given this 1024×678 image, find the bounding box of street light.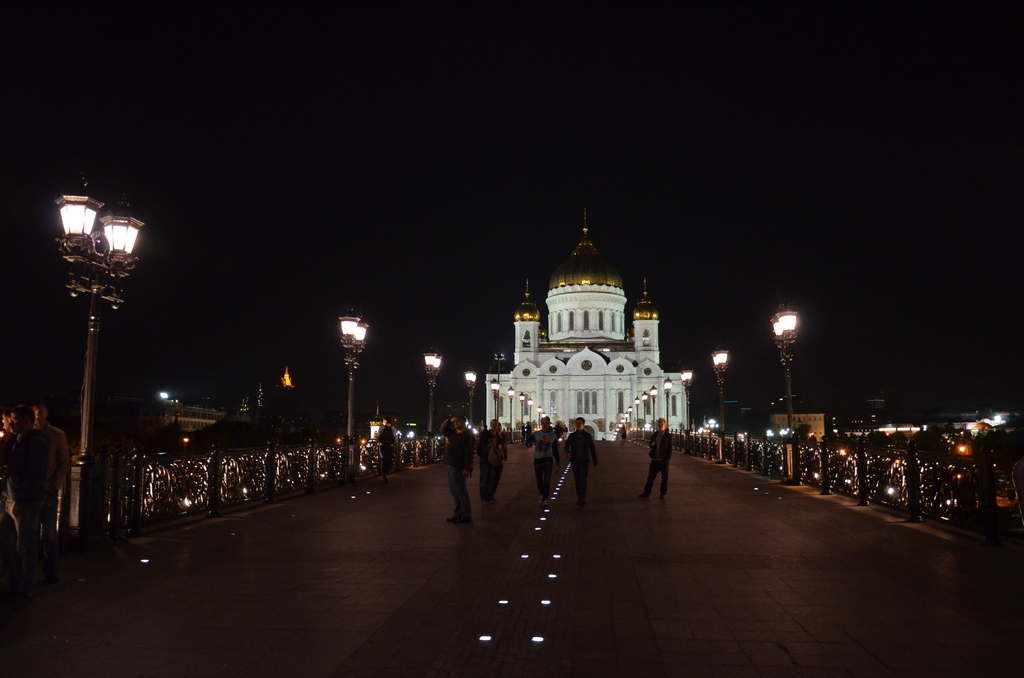
[424,349,444,459].
